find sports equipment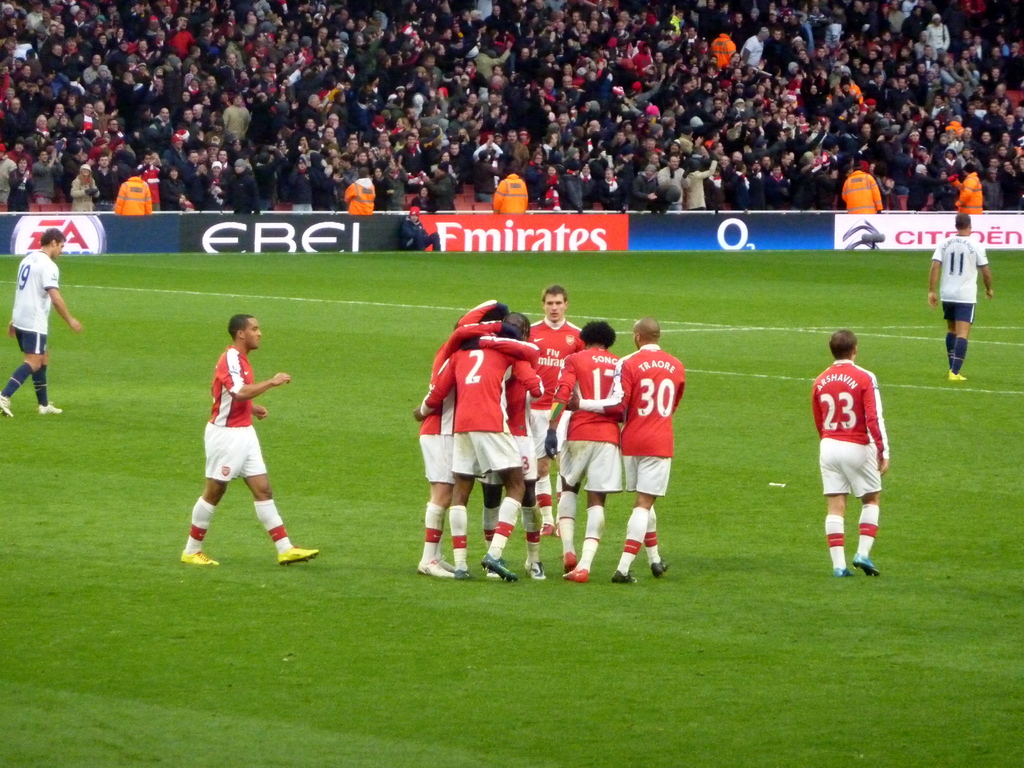
x1=0, y1=389, x2=15, y2=421
